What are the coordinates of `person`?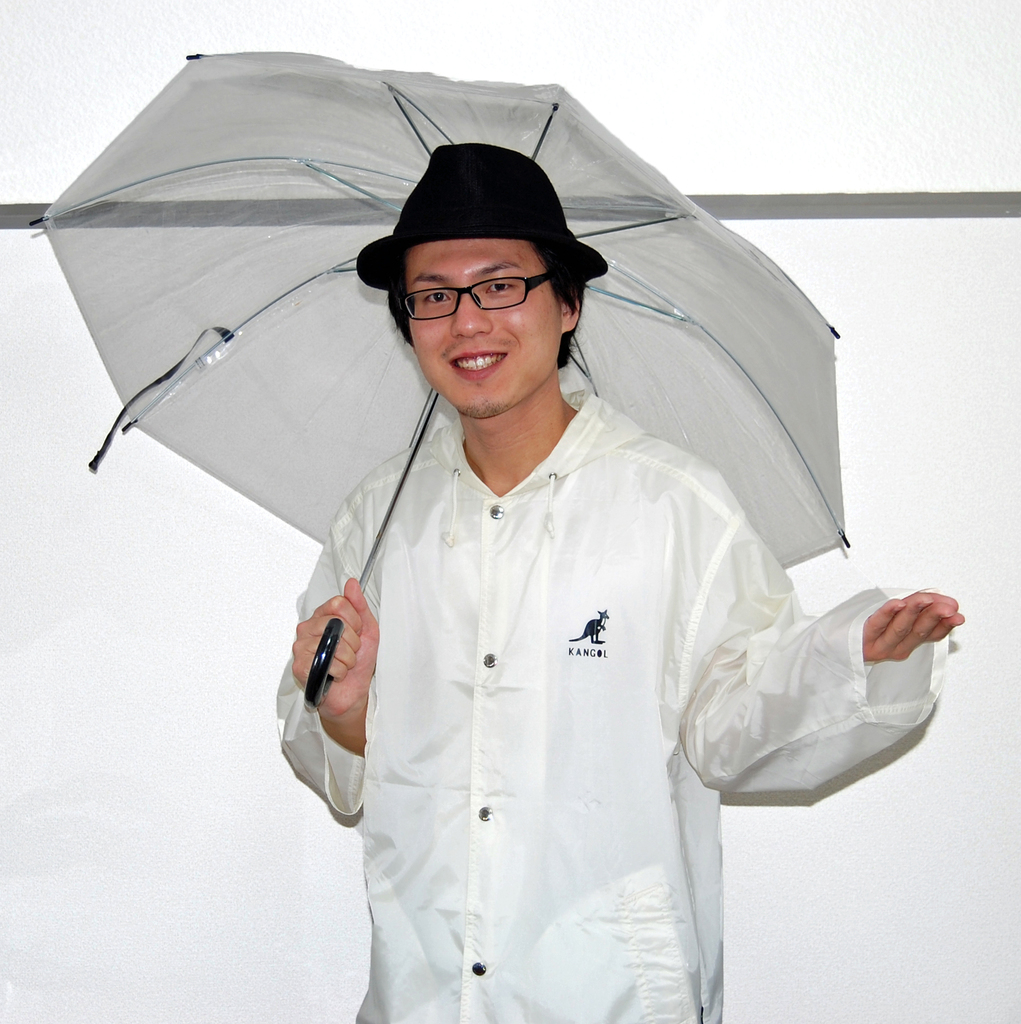
(x1=189, y1=204, x2=869, y2=1023).
